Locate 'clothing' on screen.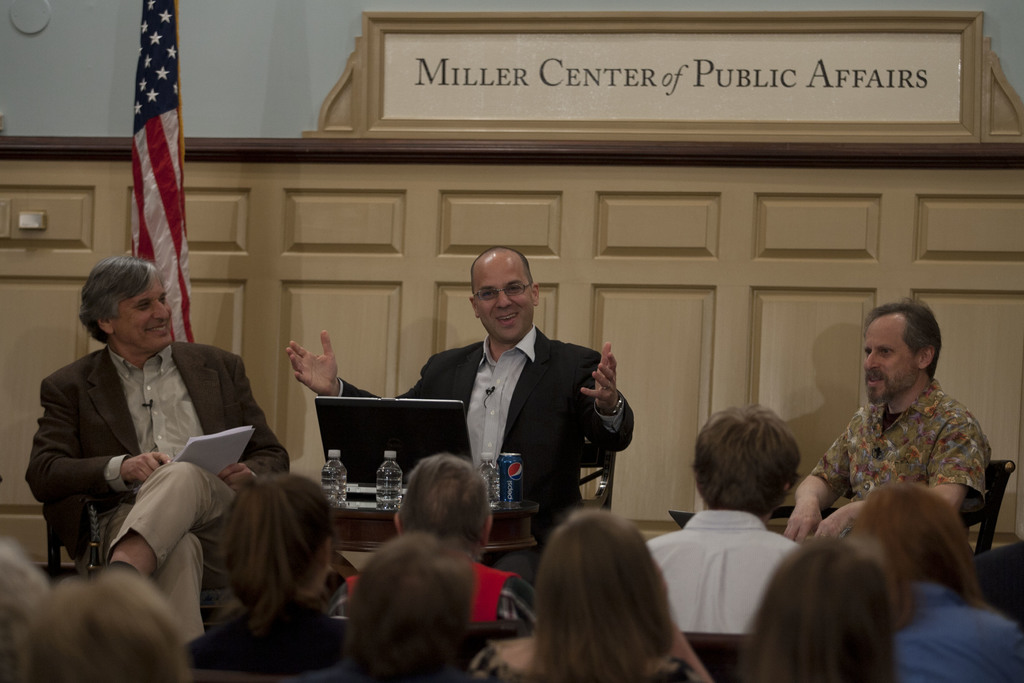
On screen at l=636, t=504, r=804, b=633.
